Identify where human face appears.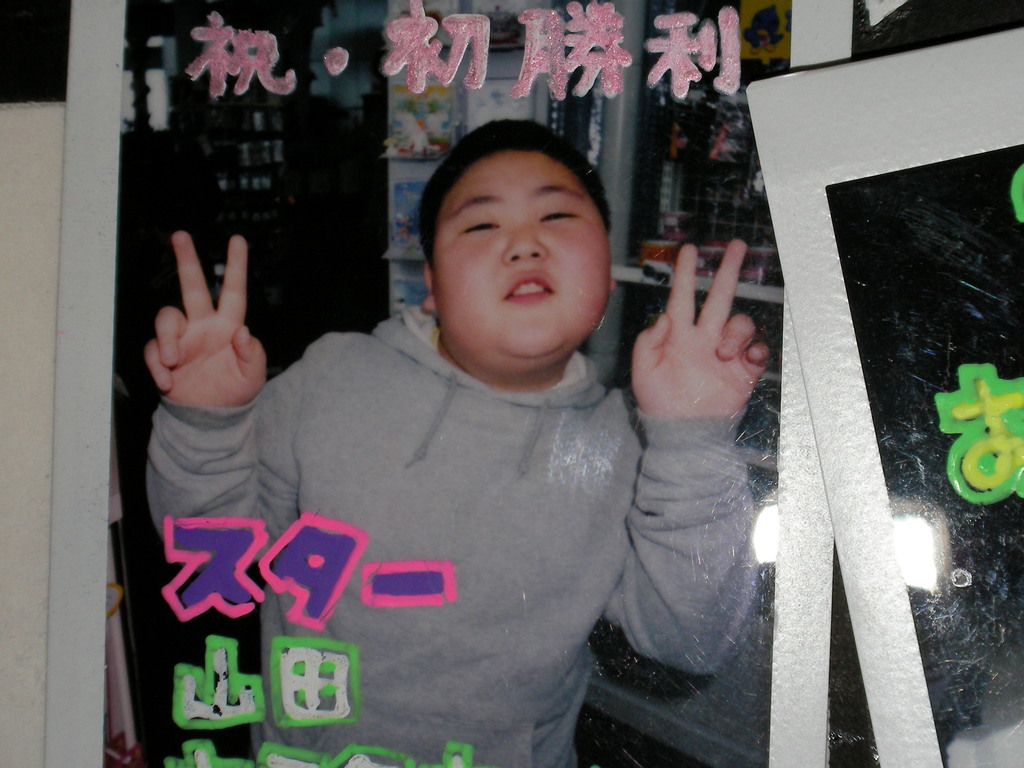
Appears at BBox(426, 148, 607, 359).
